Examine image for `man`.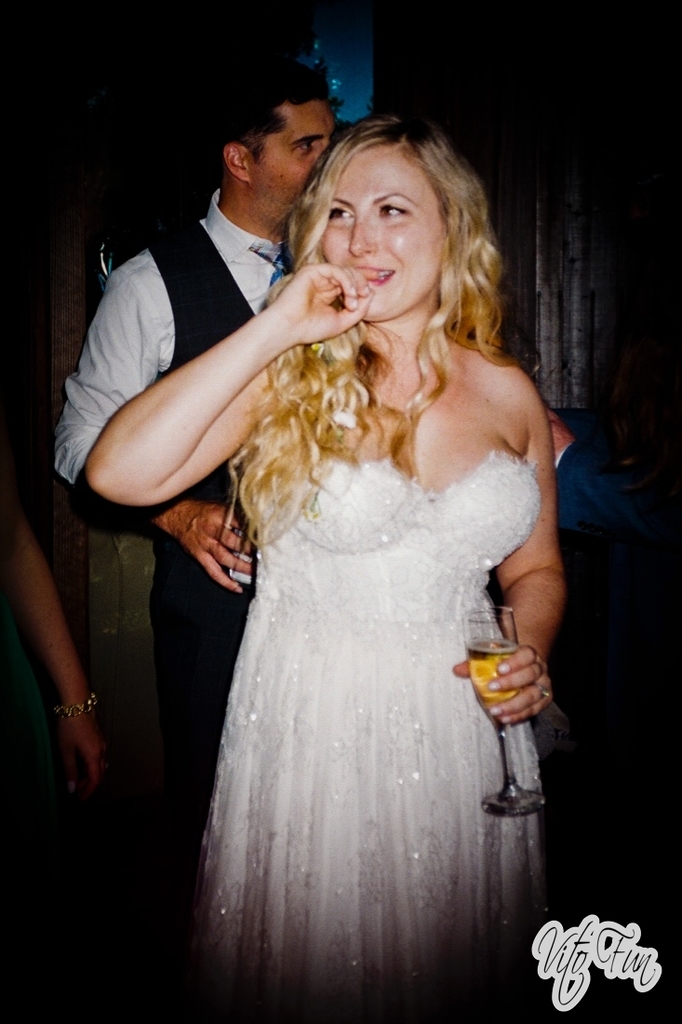
Examination result: <bbox>51, 65, 374, 833</bbox>.
